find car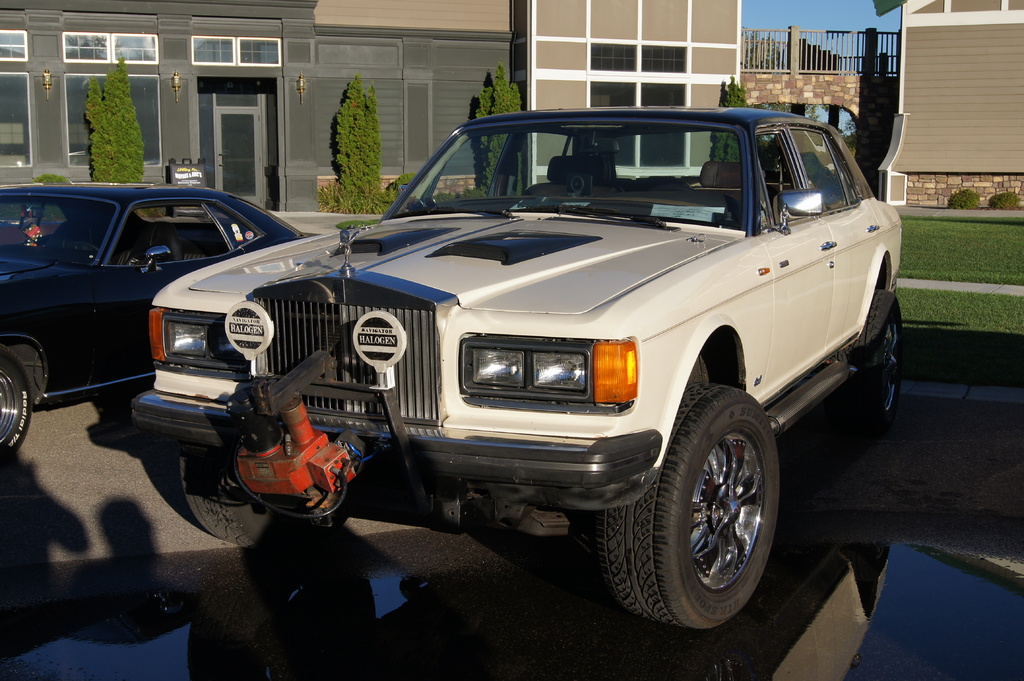
bbox=[132, 107, 904, 633]
